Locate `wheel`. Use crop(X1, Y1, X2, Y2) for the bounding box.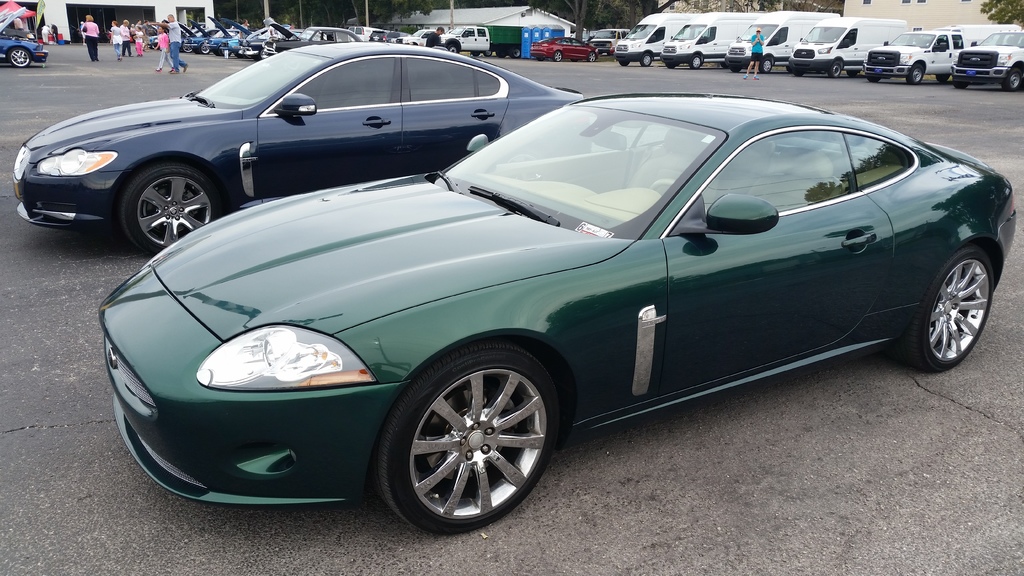
crop(499, 50, 508, 59).
